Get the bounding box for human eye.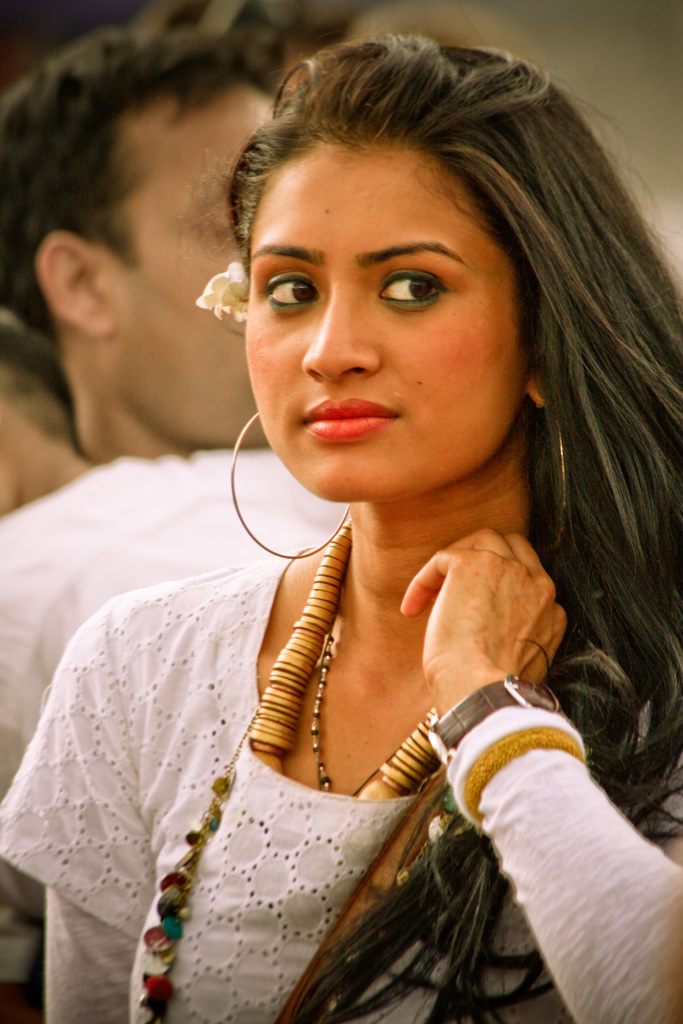
select_region(255, 268, 324, 321).
